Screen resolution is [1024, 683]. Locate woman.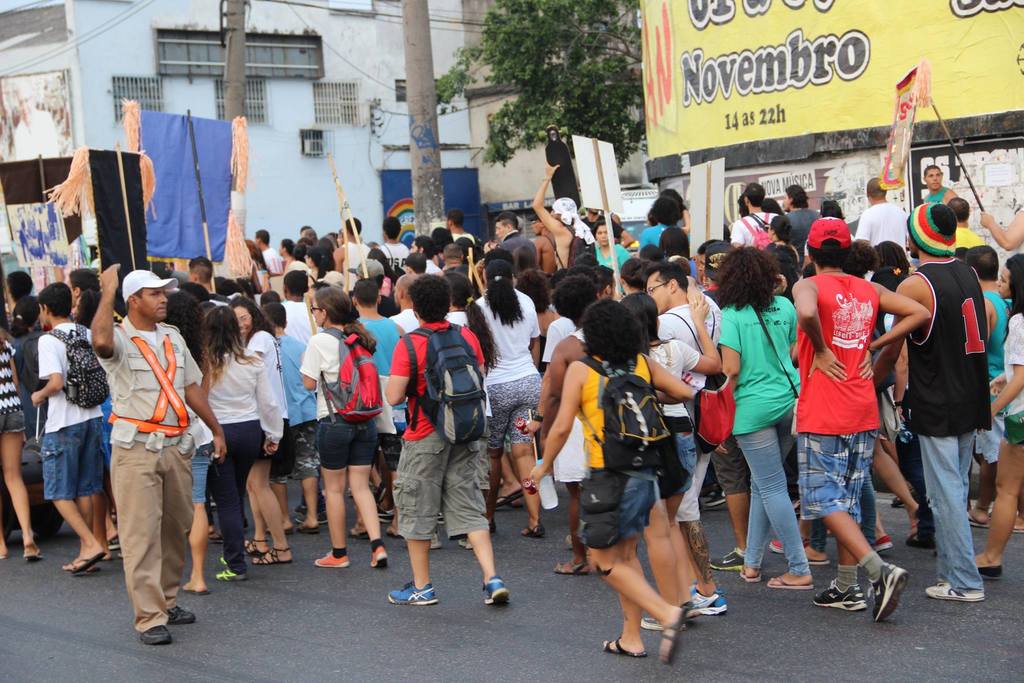
BBox(691, 245, 810, 587).
